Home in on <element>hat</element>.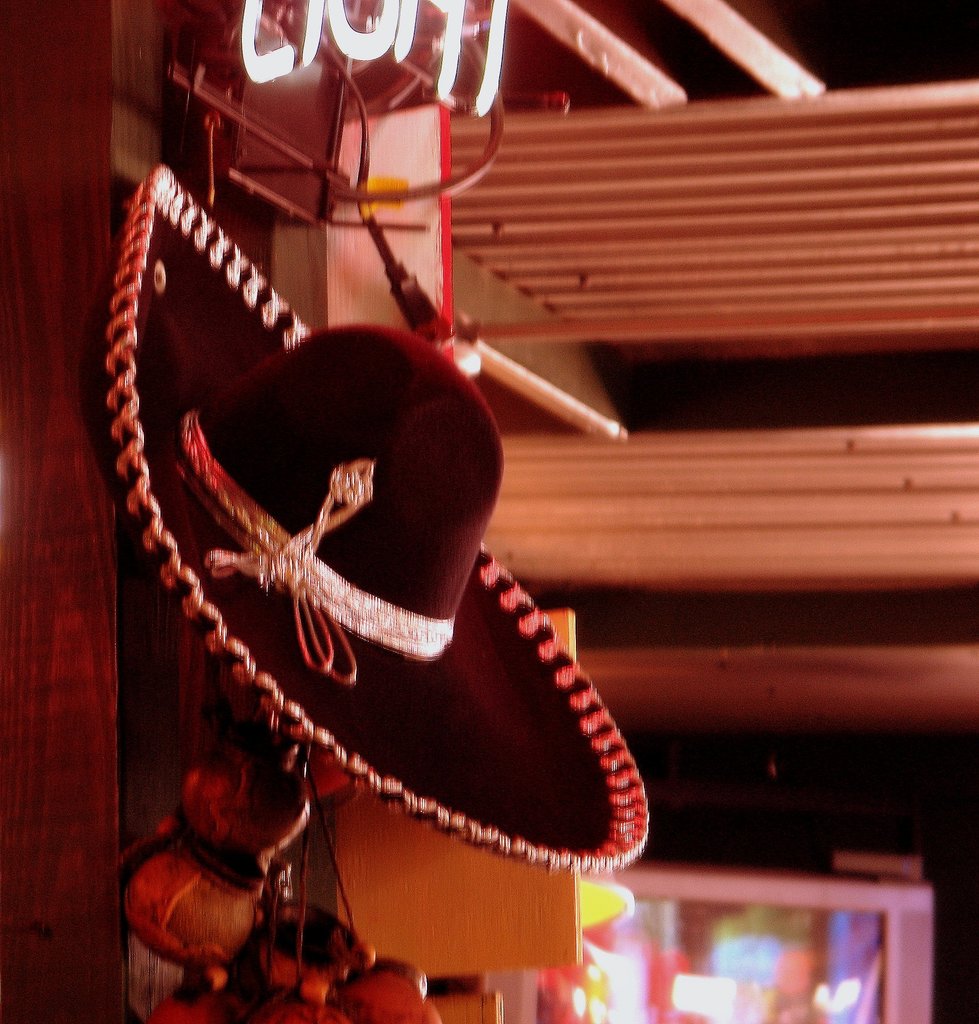
Homed in at [left=102, top=161, right=657, bottom=872].
